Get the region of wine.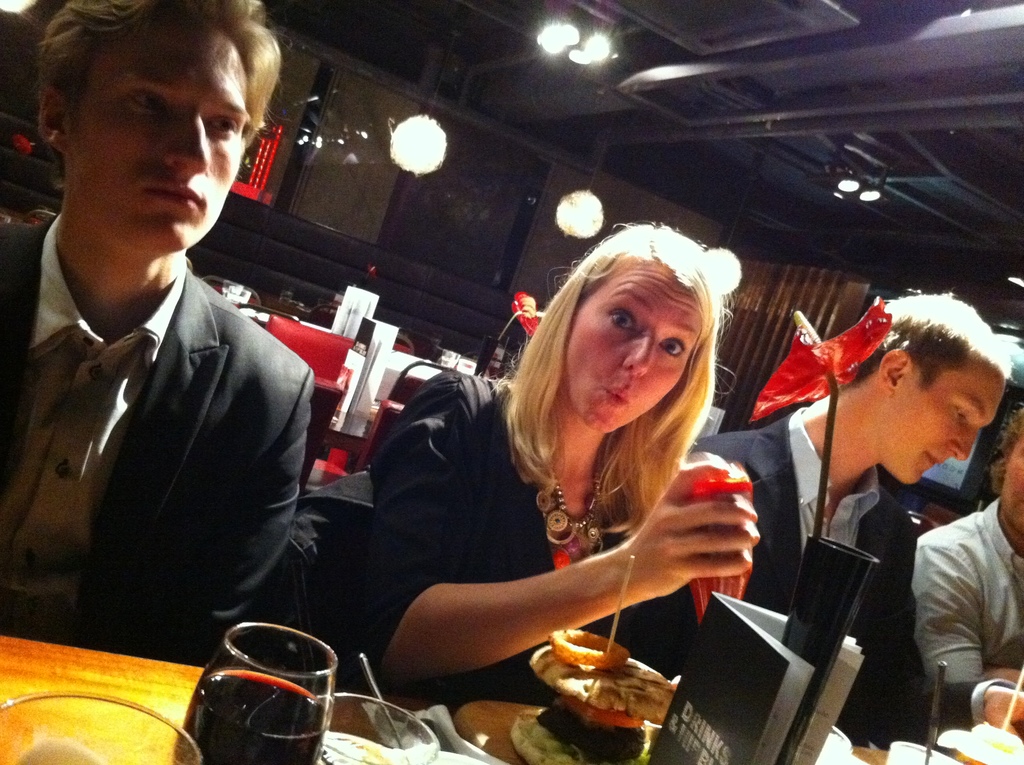
box=[167, 667, 330, 764].
